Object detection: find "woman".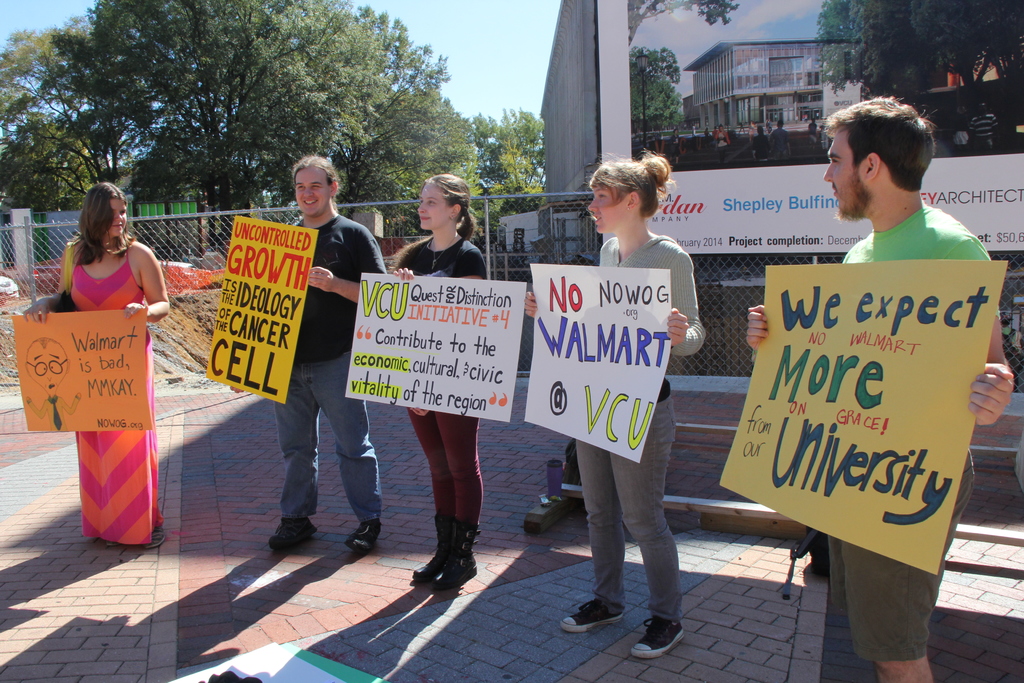
l=390, t=174, r=490, b=588.
